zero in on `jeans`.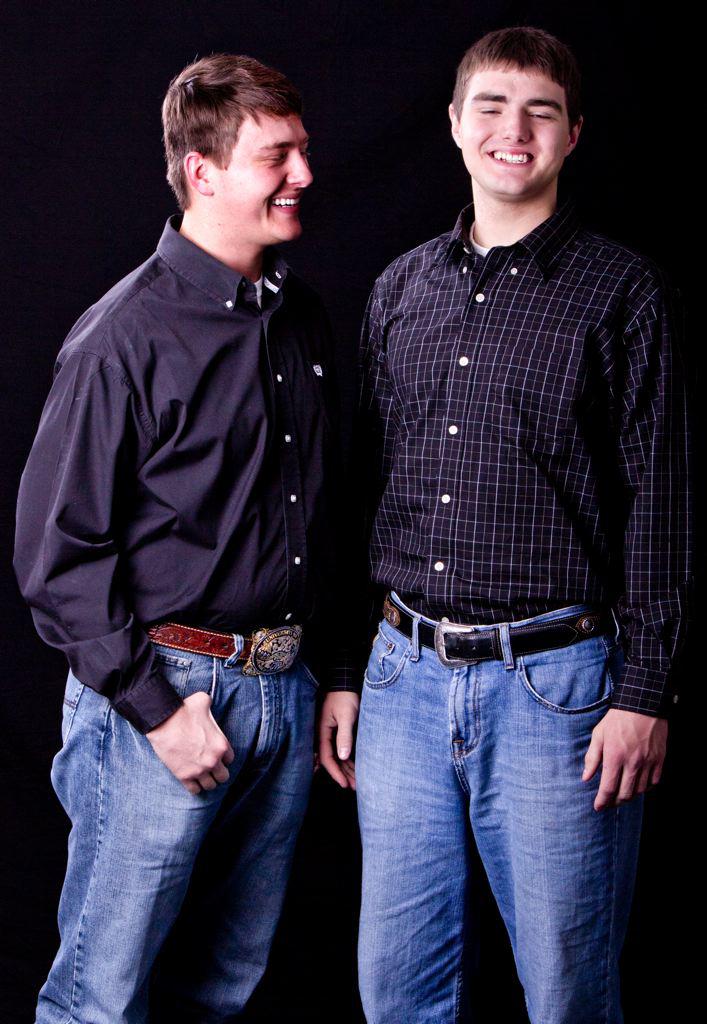
Zeroed in: pyautogui.locateOnScreen(20, 636, 297, 1023).
